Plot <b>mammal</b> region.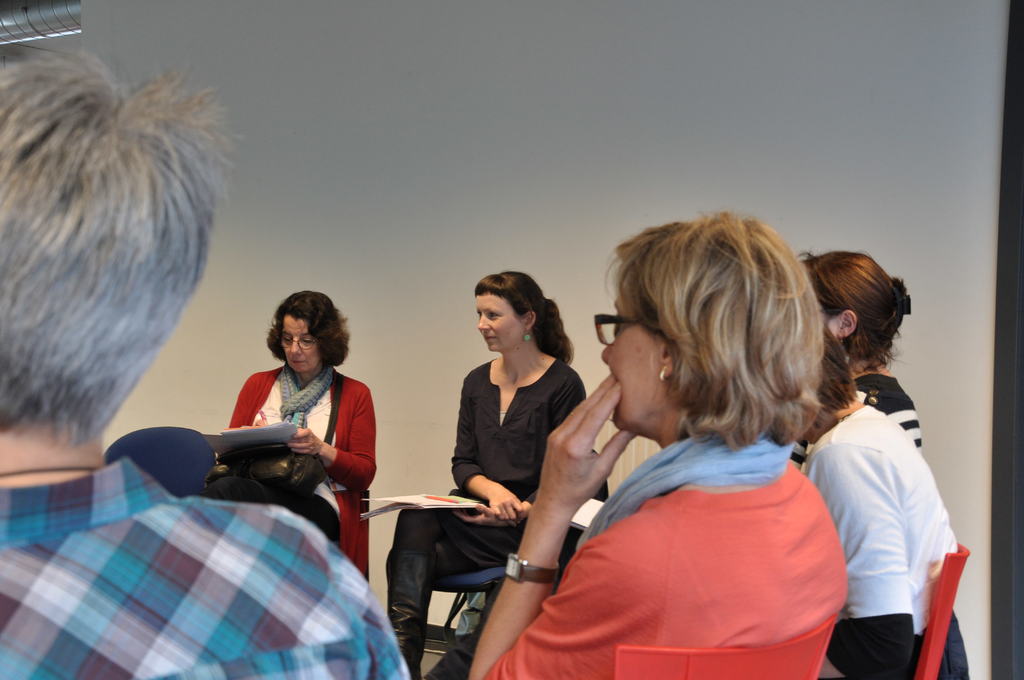
Plotted at (left=385, top=270, right=589, bottom=679).
